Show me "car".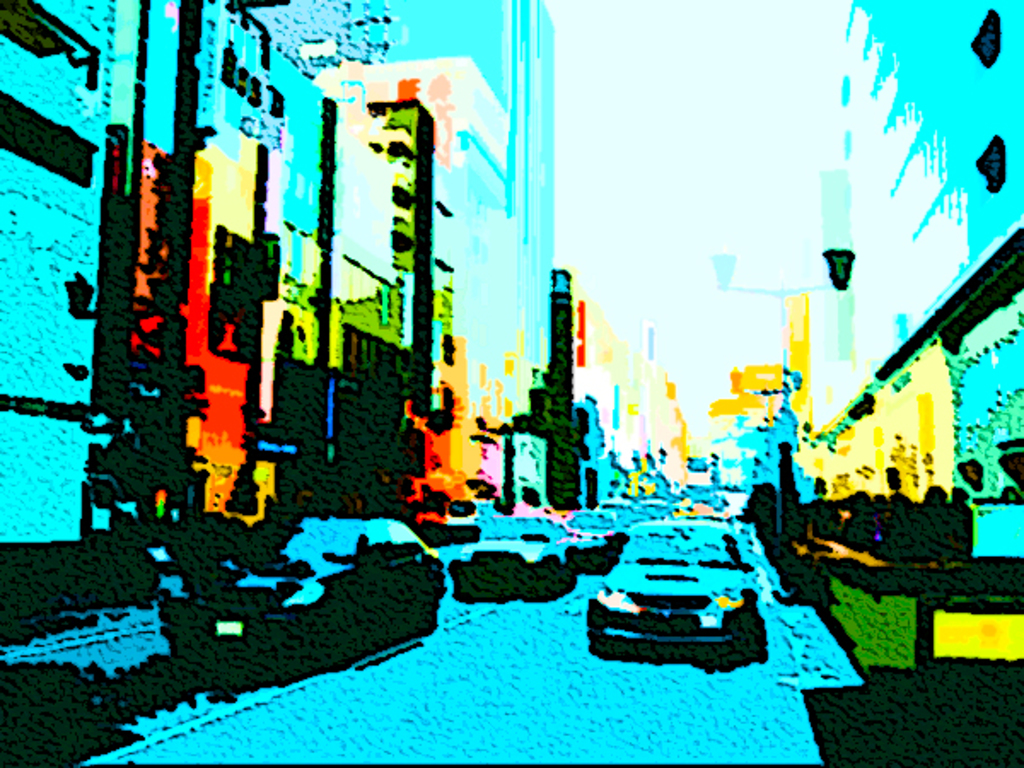
"car" is here: (589,495,782,669).
